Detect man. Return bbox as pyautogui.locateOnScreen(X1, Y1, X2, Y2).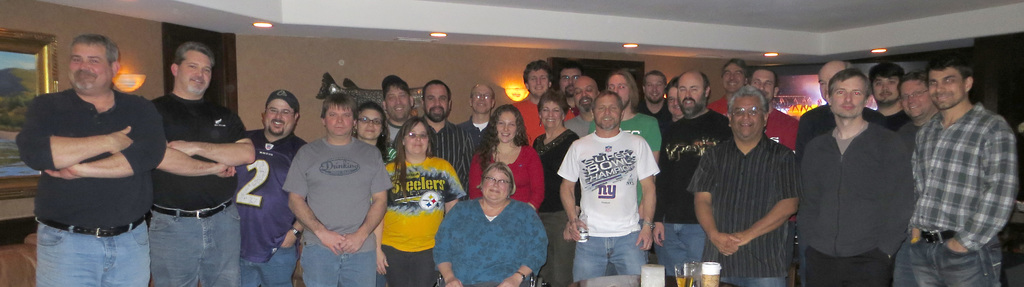
pyautogui.locateOnScreen(868, 58, 906, 122).
